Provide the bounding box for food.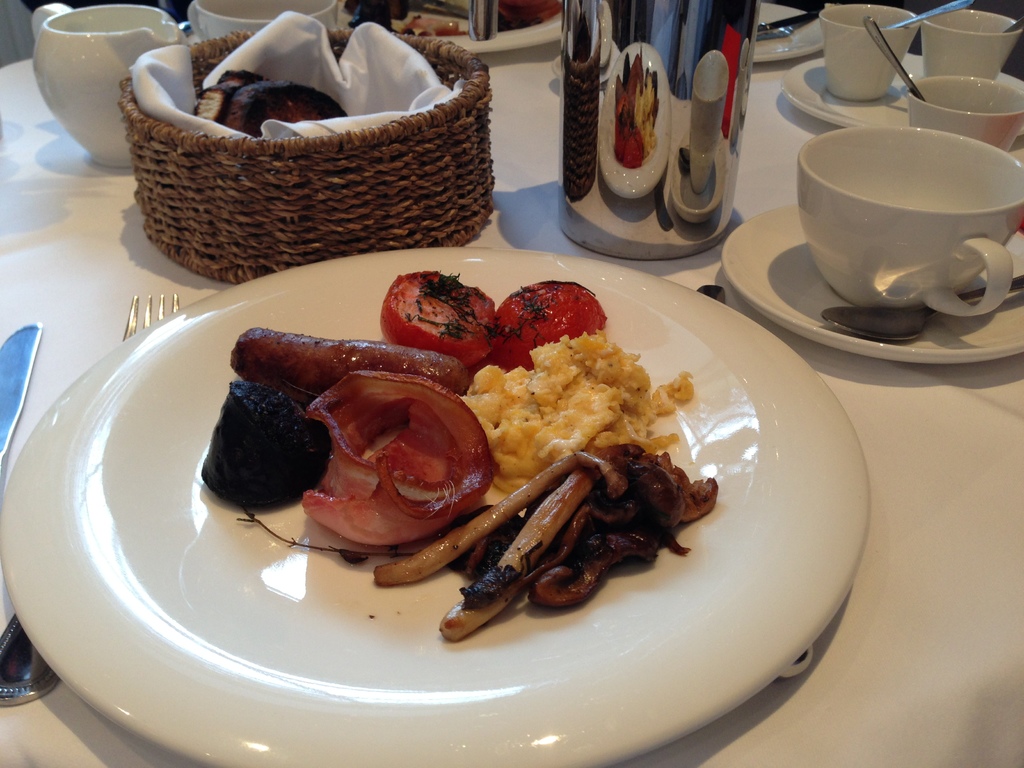
455,326,709,500.
